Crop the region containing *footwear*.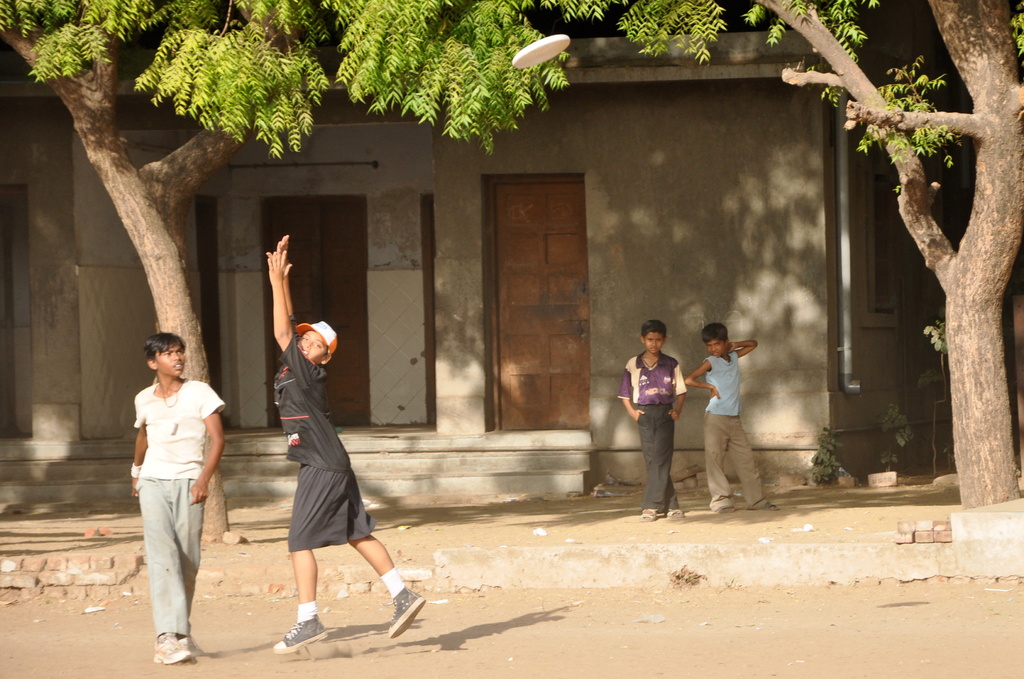
Crop region: l=271, t=615, r=330, b=657.
